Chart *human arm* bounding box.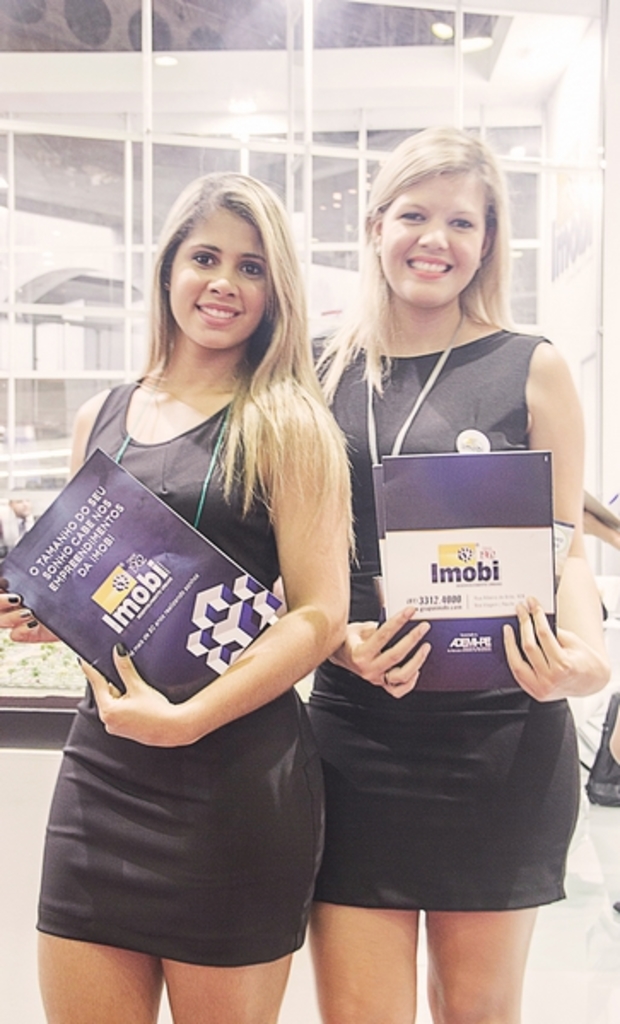
Charted: detection(0, 384, 104, 647).
